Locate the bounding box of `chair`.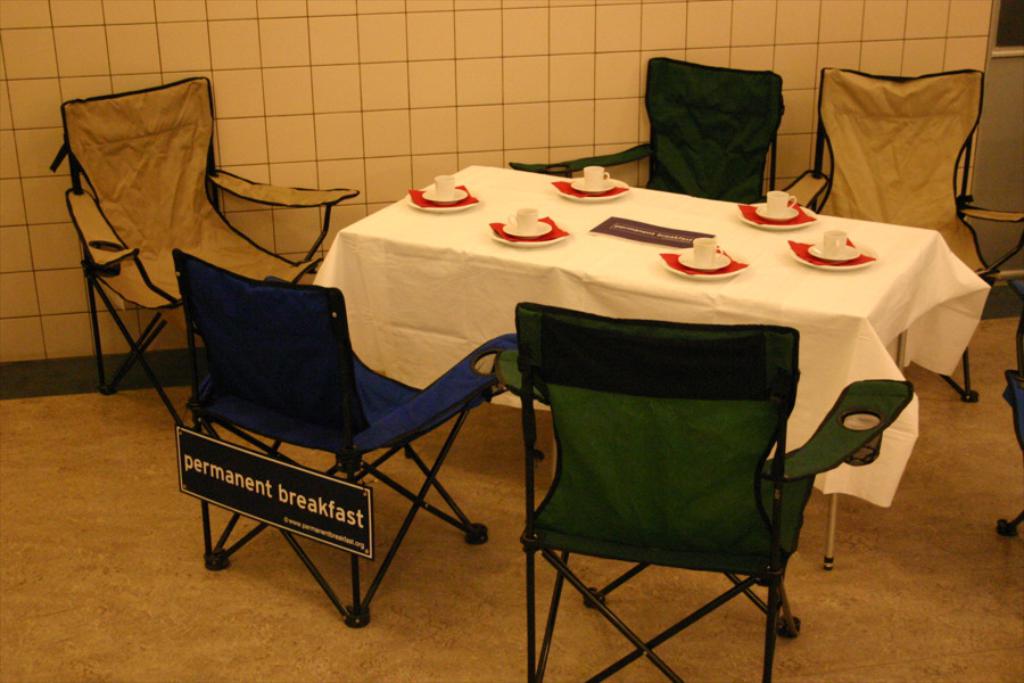
Bounding box: [left=991, top=323, right=1023, bottom=541].
